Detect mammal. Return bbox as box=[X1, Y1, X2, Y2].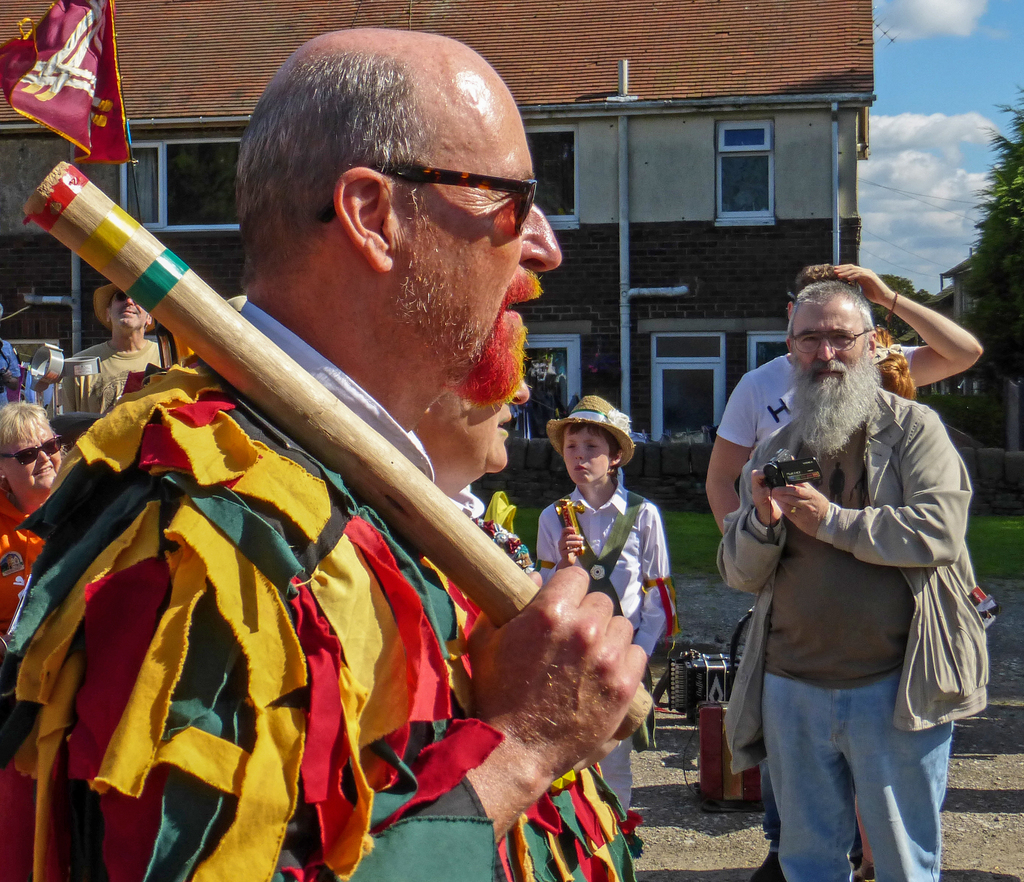
box=[714, 273, 988, 881].
